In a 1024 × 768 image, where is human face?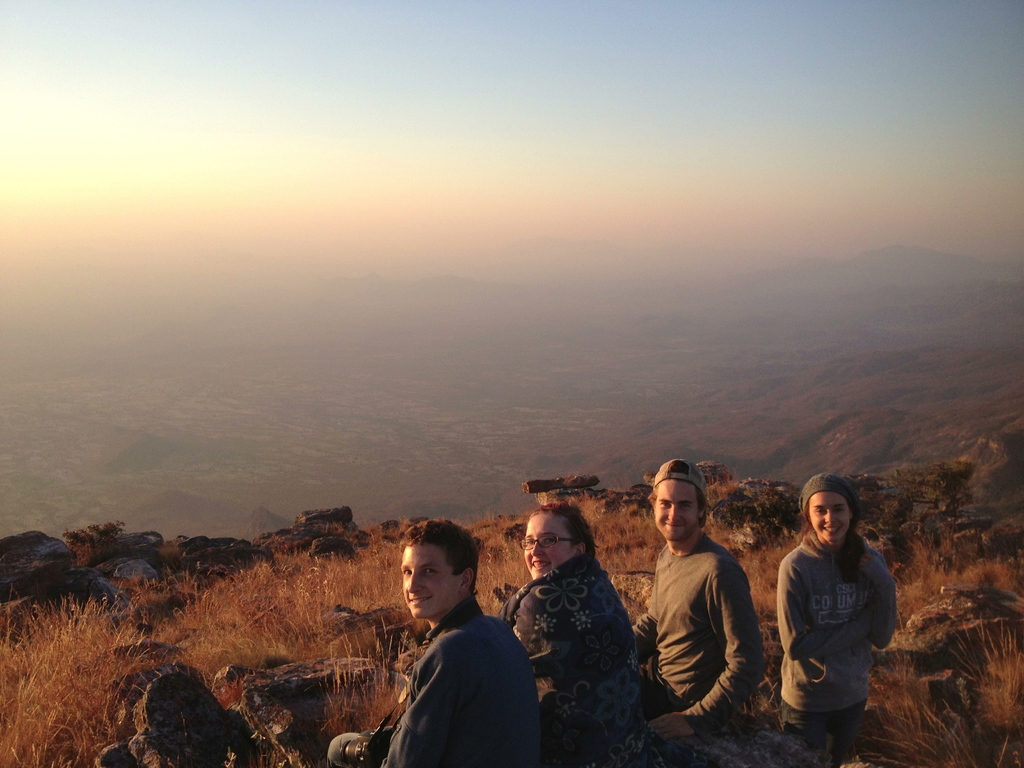
(650,477,701,542).
